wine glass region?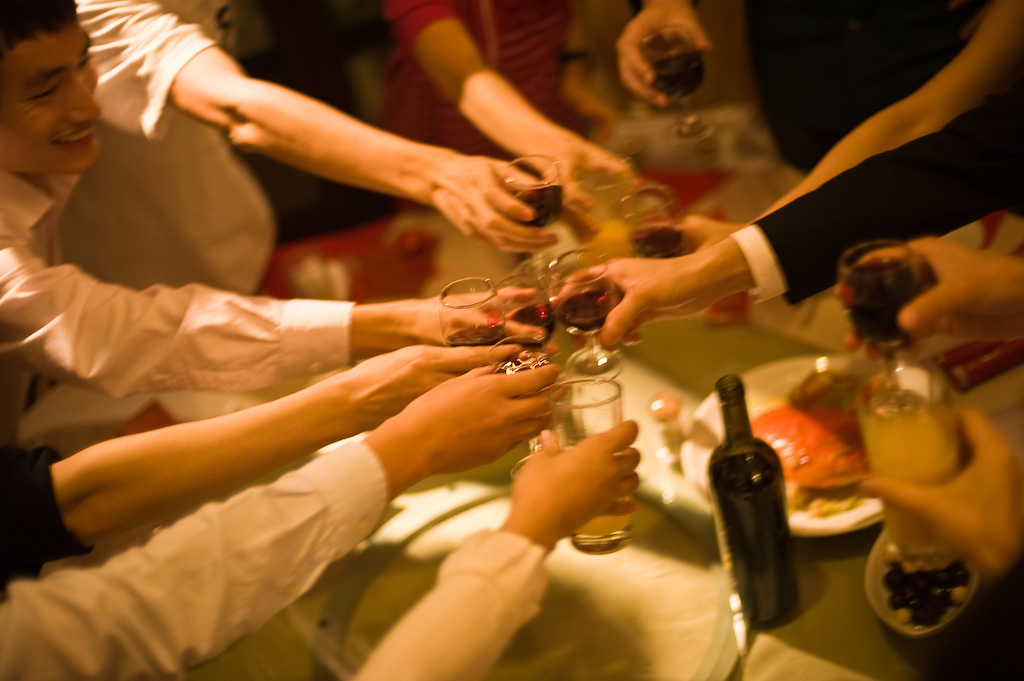
435/274/501/347
